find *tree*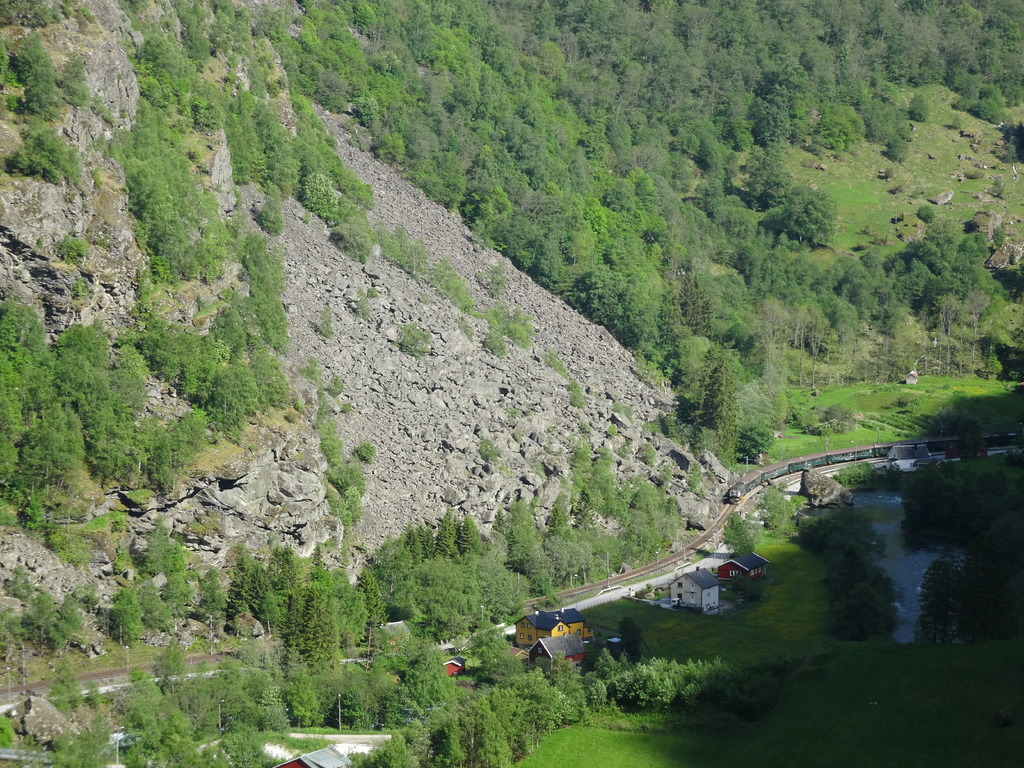
764:174:829:244
